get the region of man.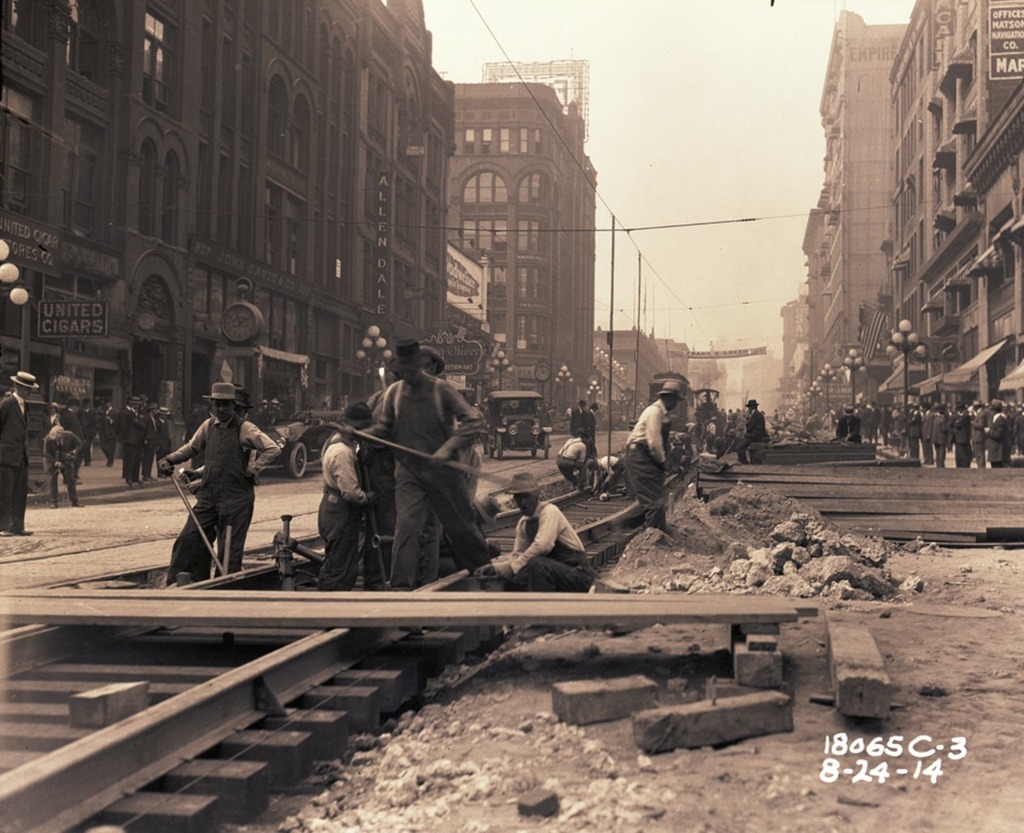
{"x1": 158, "y1": 382, "x2": 282, "y2": 589}.
